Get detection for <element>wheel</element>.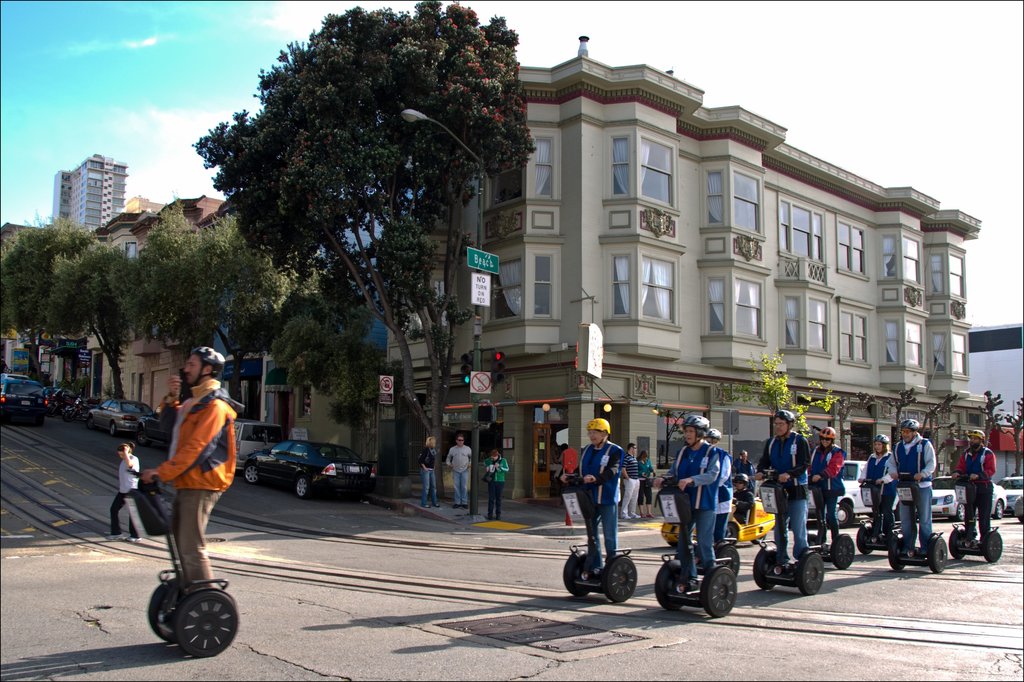
Detection: x1=859, y1=533, x2=877, y2=553.
